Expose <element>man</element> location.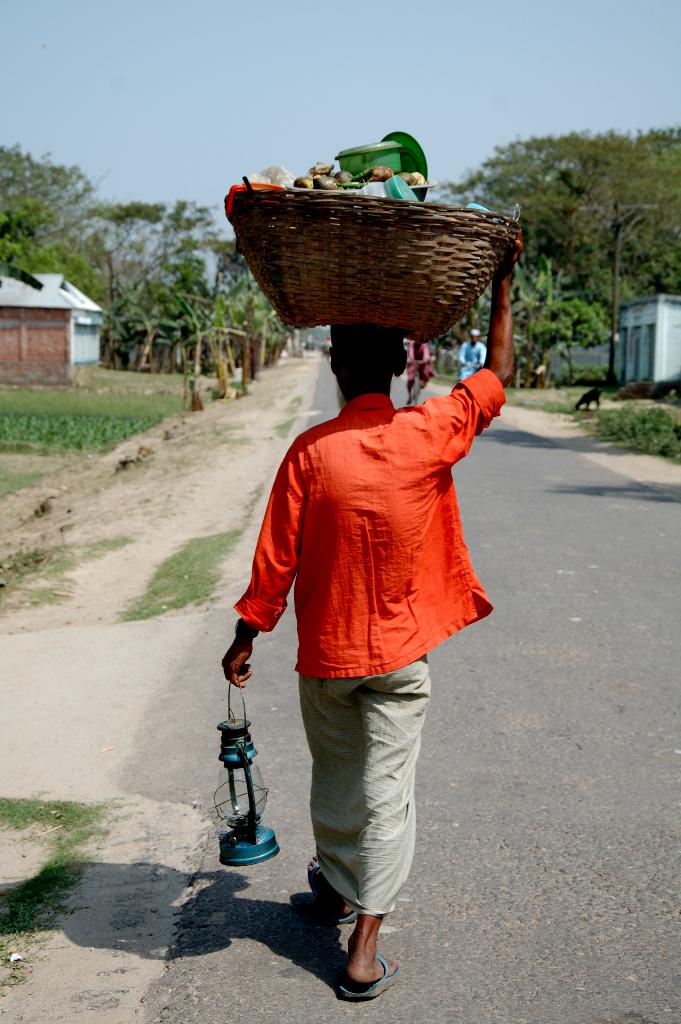
Exposed at 407 337 437 398.
